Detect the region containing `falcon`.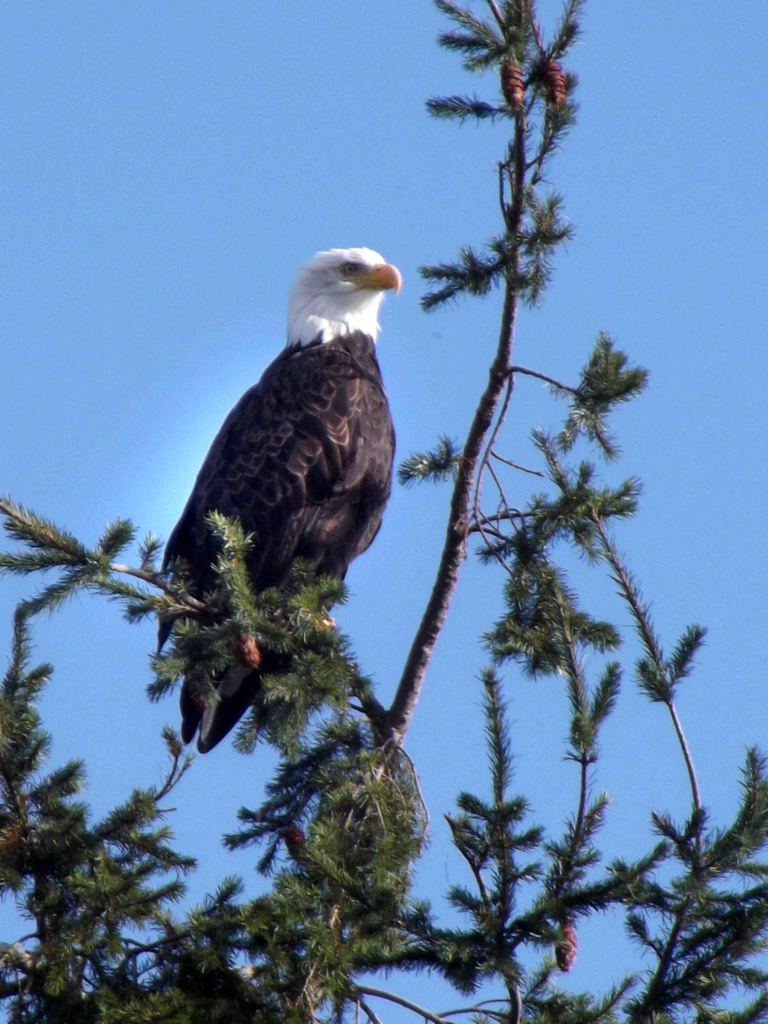
{"left": 145, "top": 245, "right": 404, "bottom": 767}.
